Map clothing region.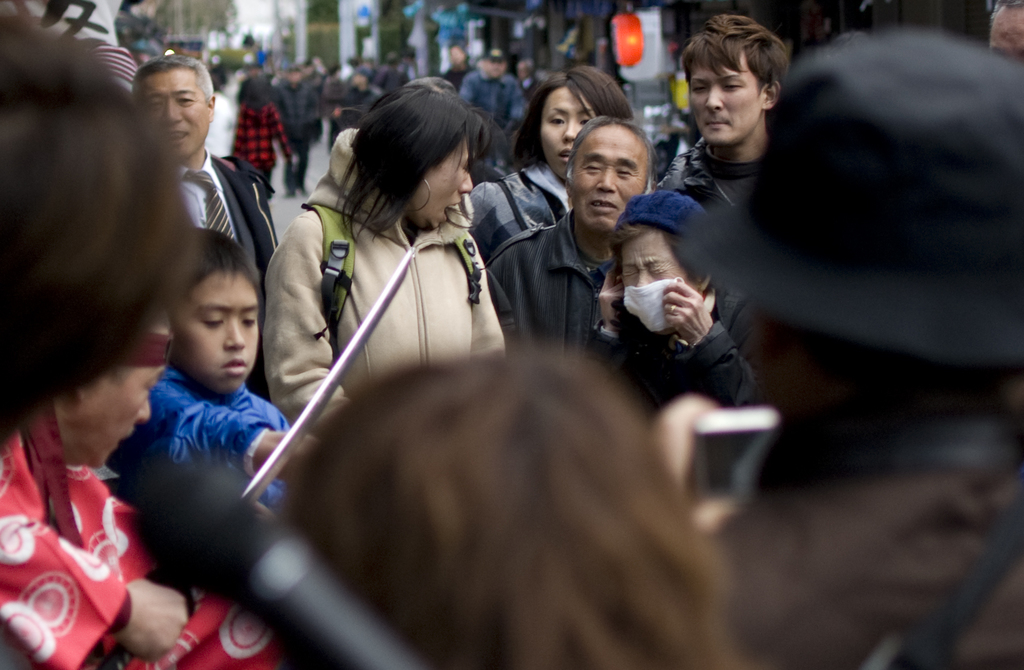
Mapped to {"x1": 574, "y1": 323, "x2": 751, "y2": 402}.
